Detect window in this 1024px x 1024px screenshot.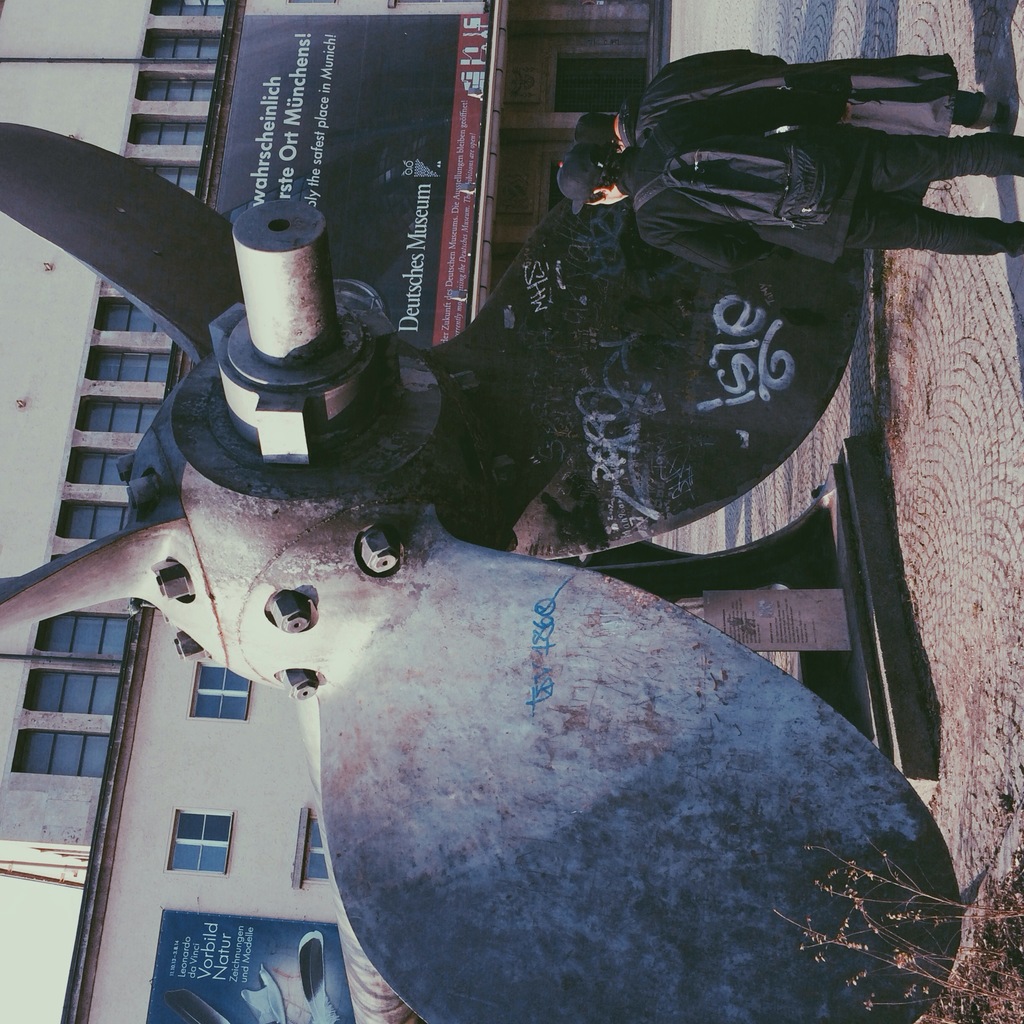
Detection: locate(45, 488, 154, 540).
